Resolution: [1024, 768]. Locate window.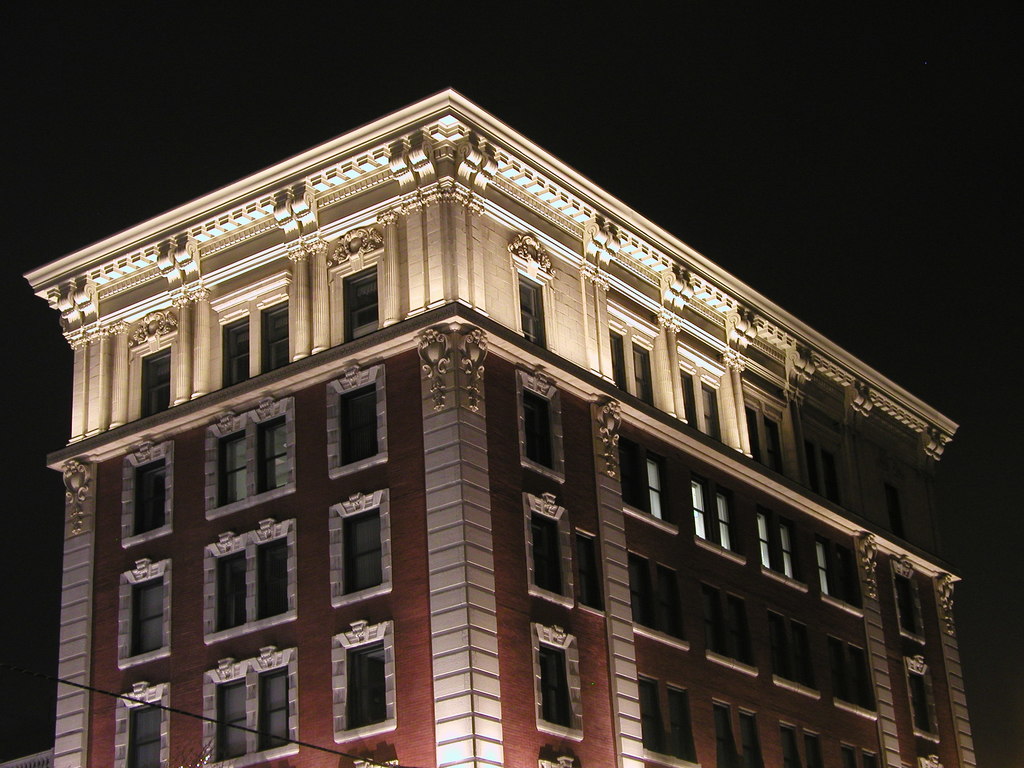
[329, 250, 385, 339].
